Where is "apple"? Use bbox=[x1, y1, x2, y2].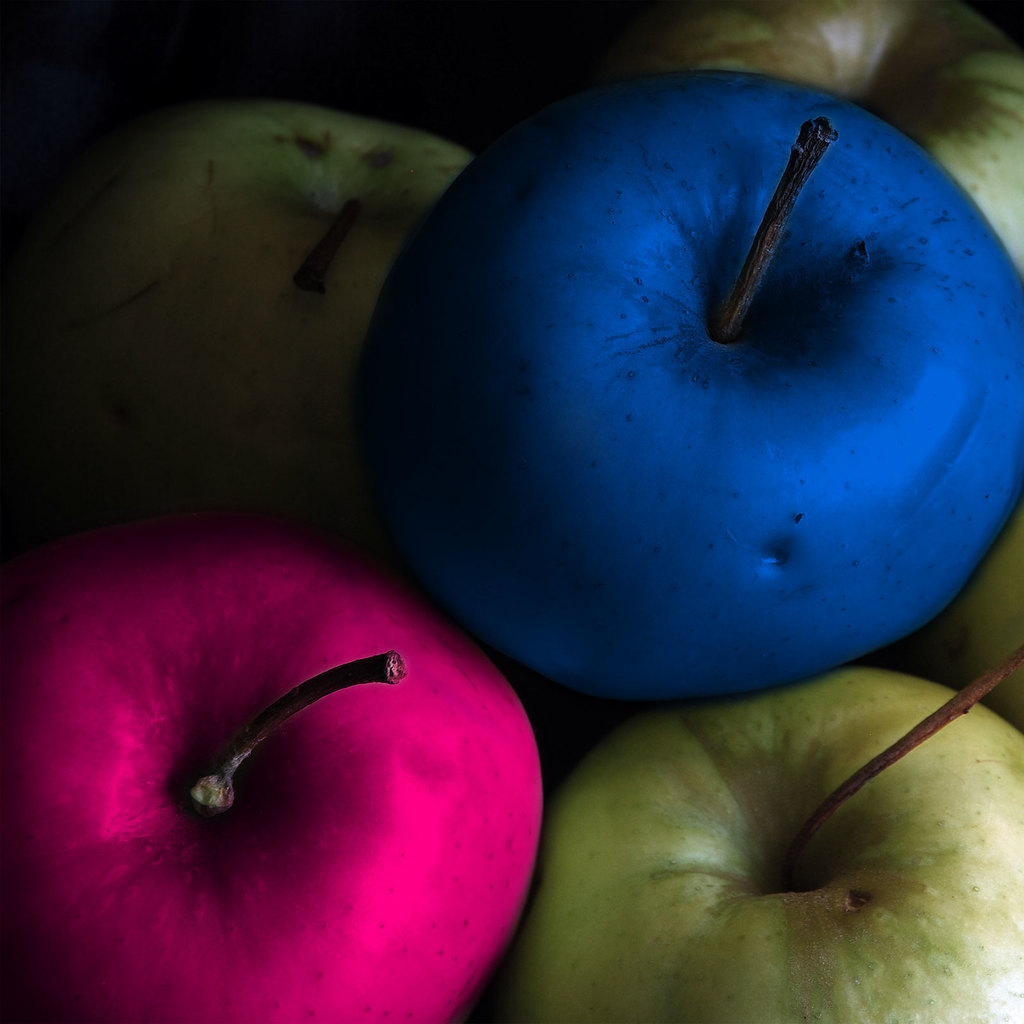
bbox=[0, 515, 552, 1023].
